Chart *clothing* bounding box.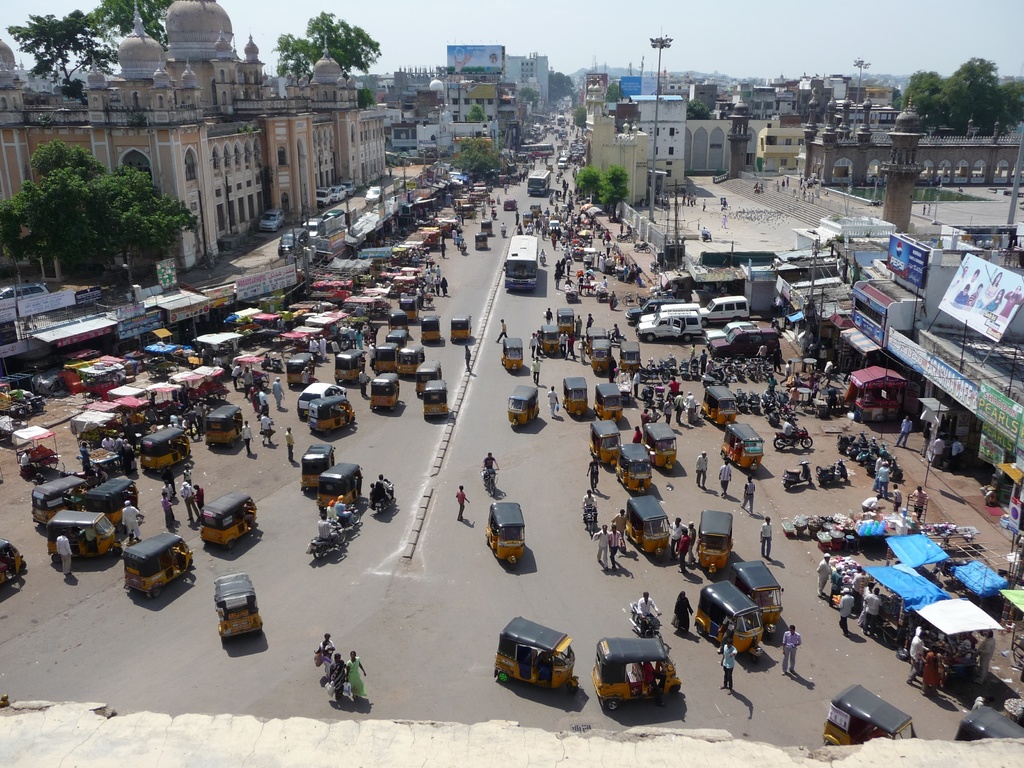
Charted: x1=671 y1=520 x2=686 y2=555.
